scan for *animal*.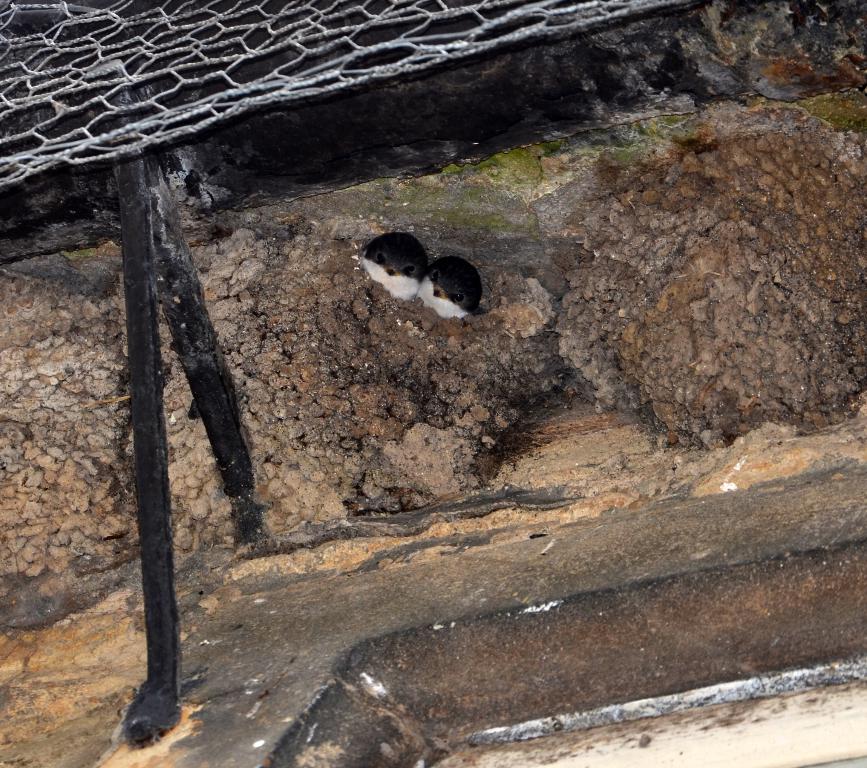
Scan result: select_region(411, 257, 484, 320).
